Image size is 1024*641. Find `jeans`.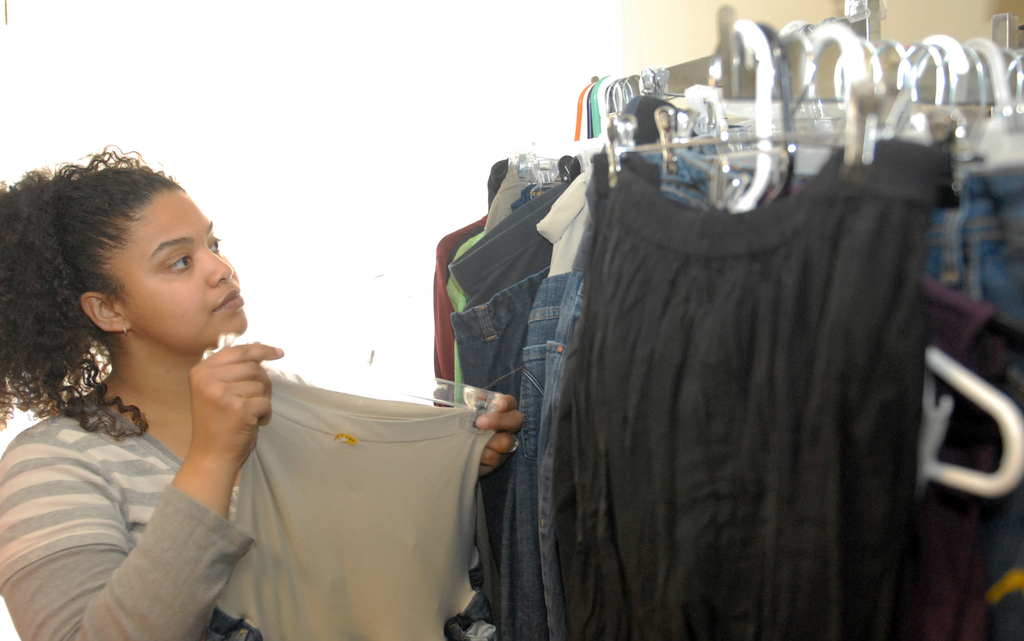
546:273:578:638.
